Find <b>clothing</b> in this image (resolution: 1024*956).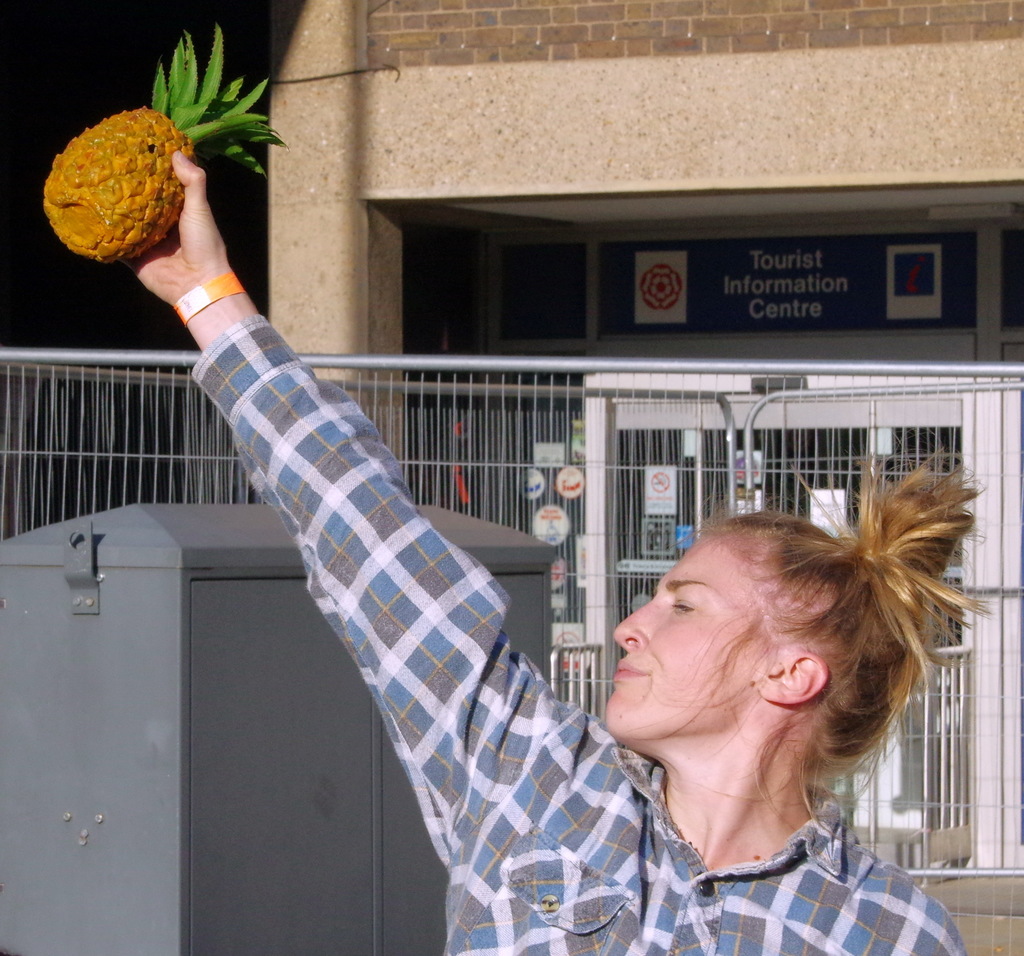
182/312/964/955.
